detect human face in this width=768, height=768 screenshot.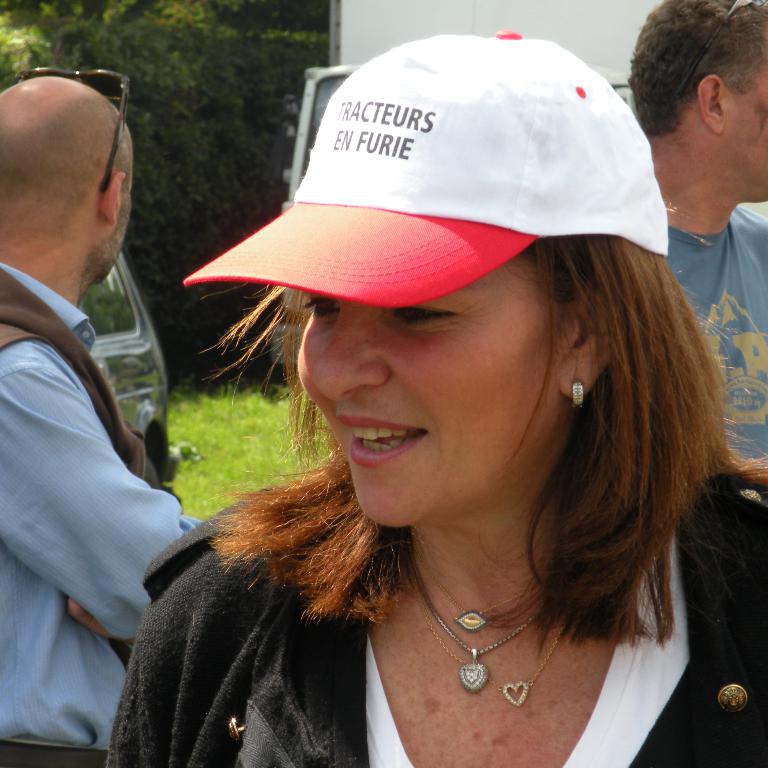
Detection: region(118, 149, 139, 261).
